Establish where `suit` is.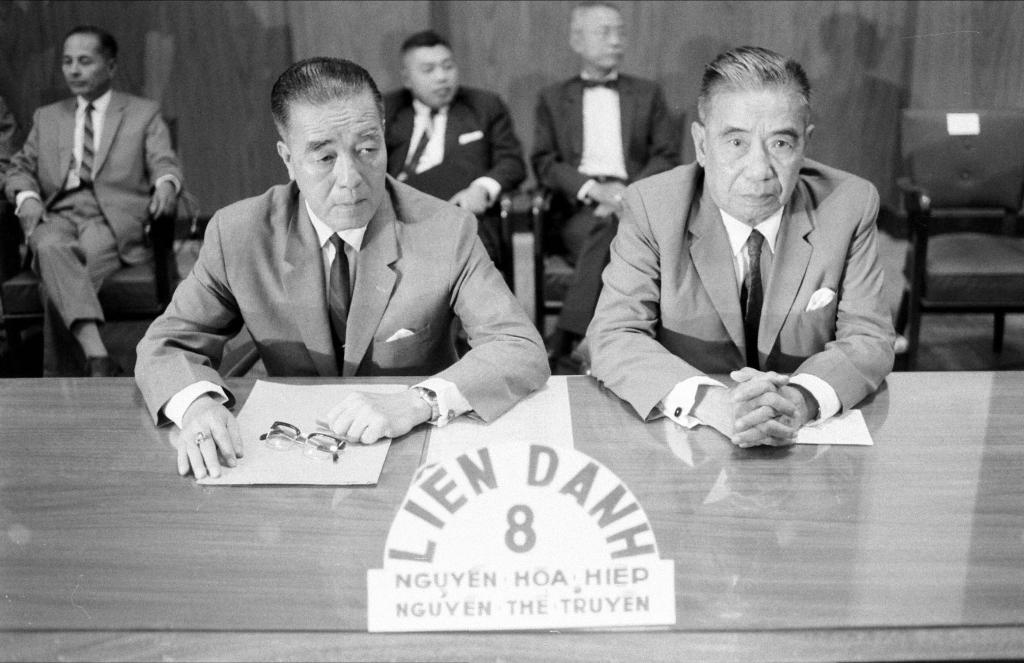
Established at {"x1": 572, "y1": 102, "x2": 907, "y2": 468}.
